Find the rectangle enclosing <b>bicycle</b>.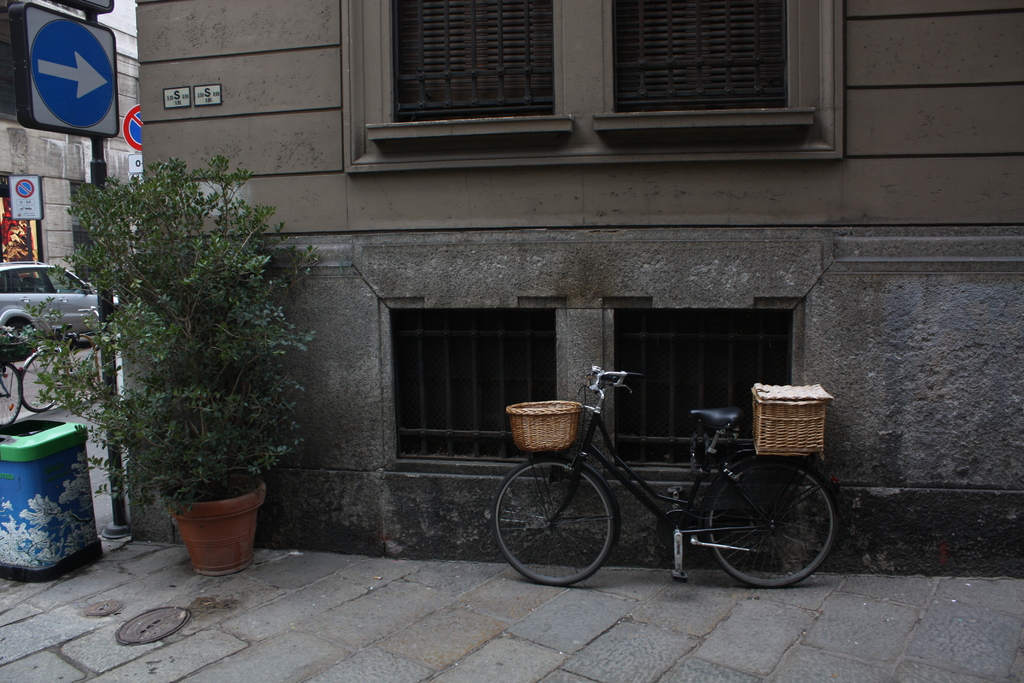
<region>21, 305, 108, 414</region>.
